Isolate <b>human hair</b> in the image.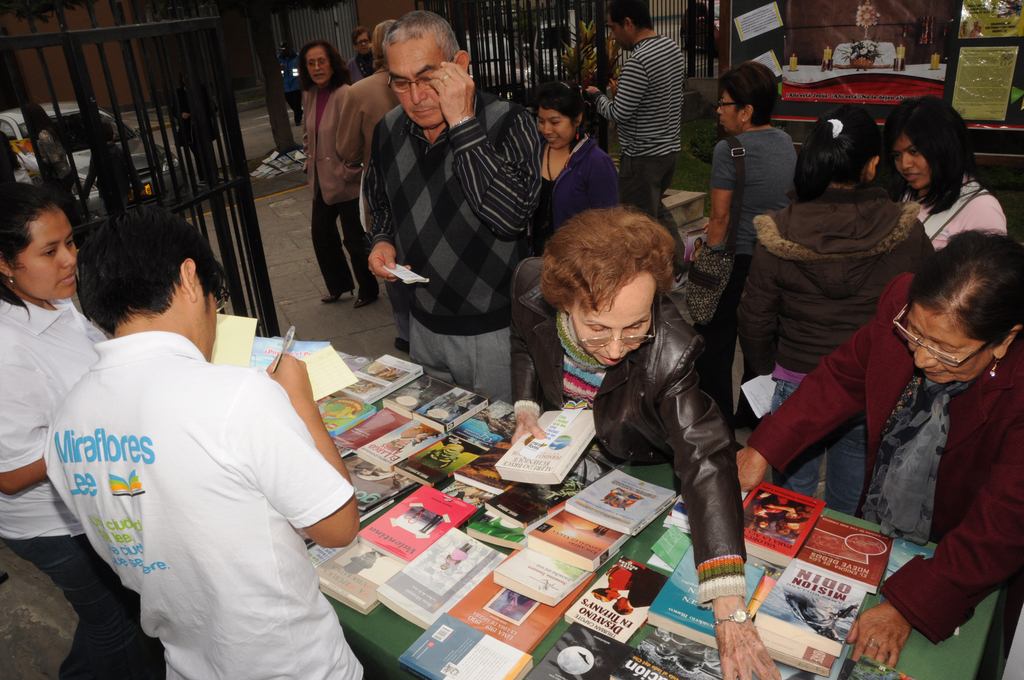
Isolated region: <region>380, 11, 461, 66</region>.
